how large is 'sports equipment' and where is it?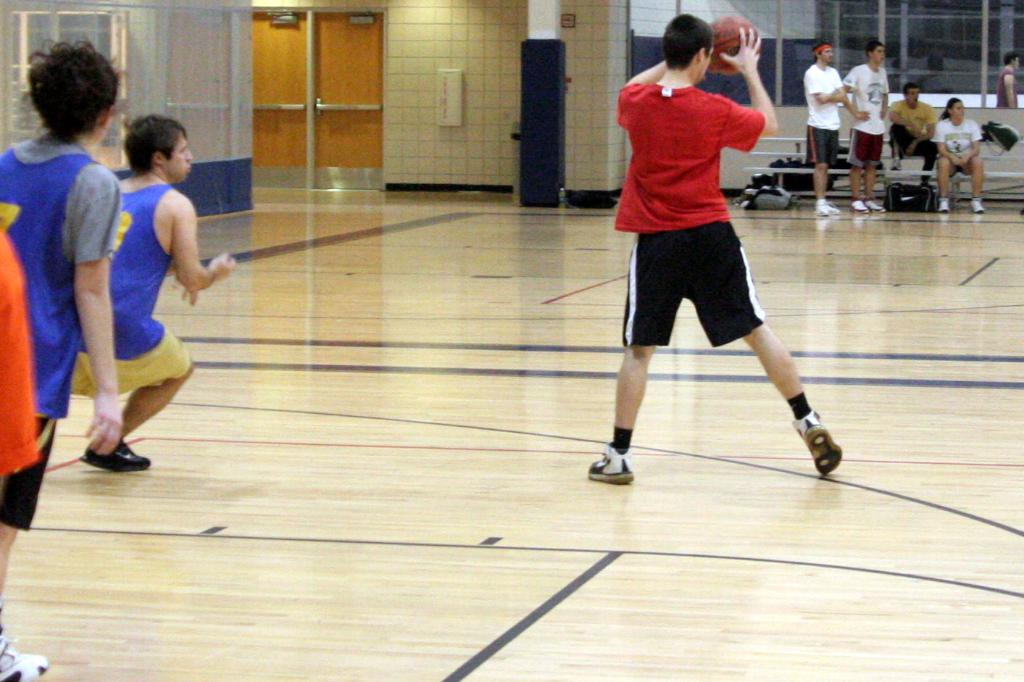
Bounding box: region(794, 413, 844, 478).
